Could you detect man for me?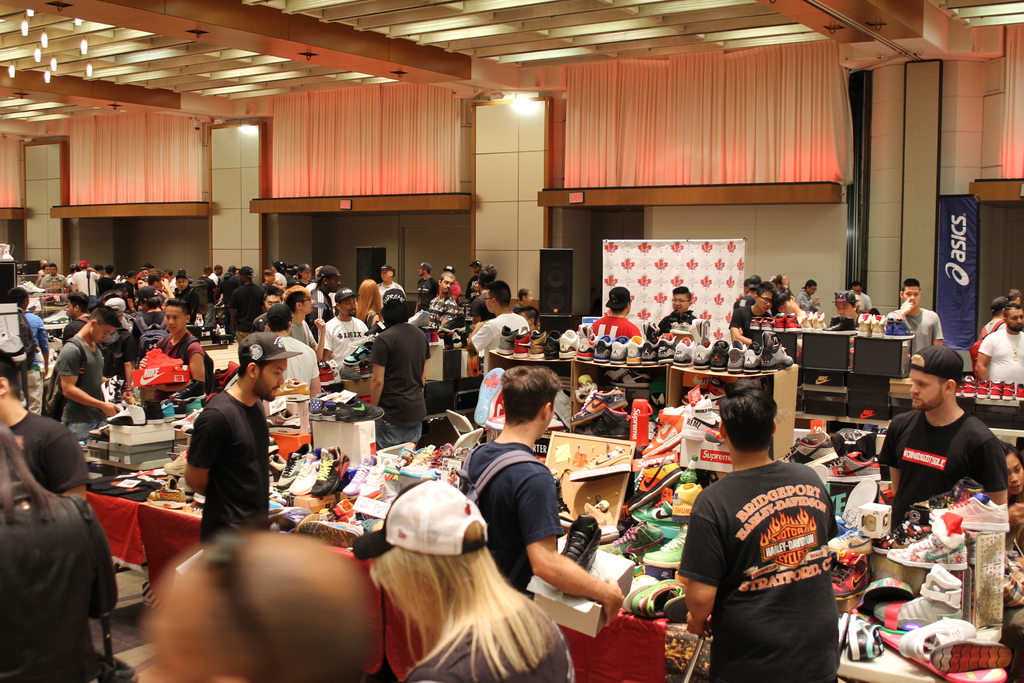
Detection result: Rect(75, 261, 81, 273).
